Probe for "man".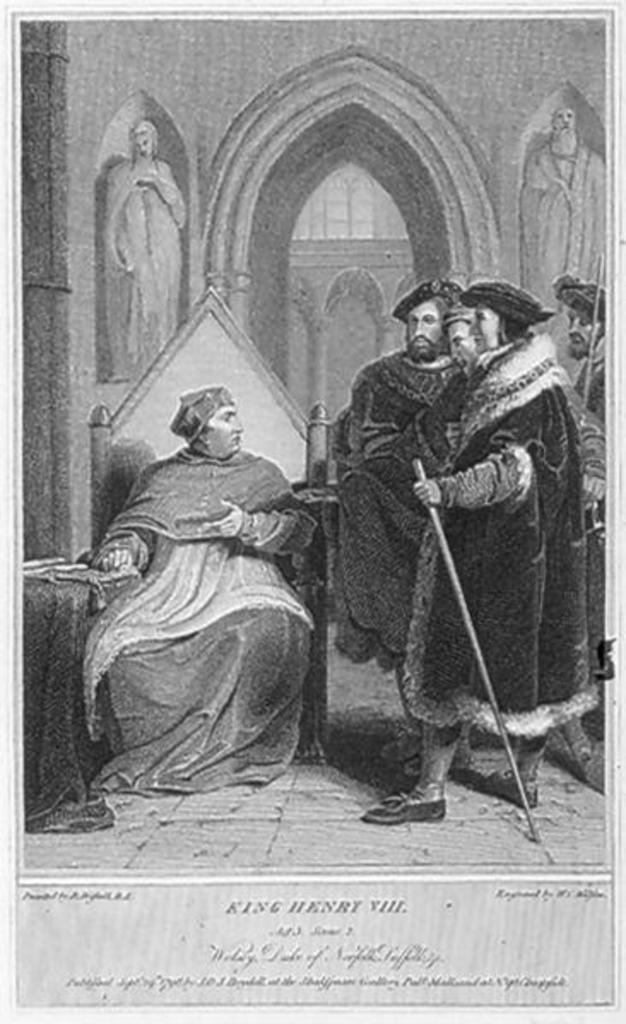
Probe result: box(335, 277, 460, 665).
